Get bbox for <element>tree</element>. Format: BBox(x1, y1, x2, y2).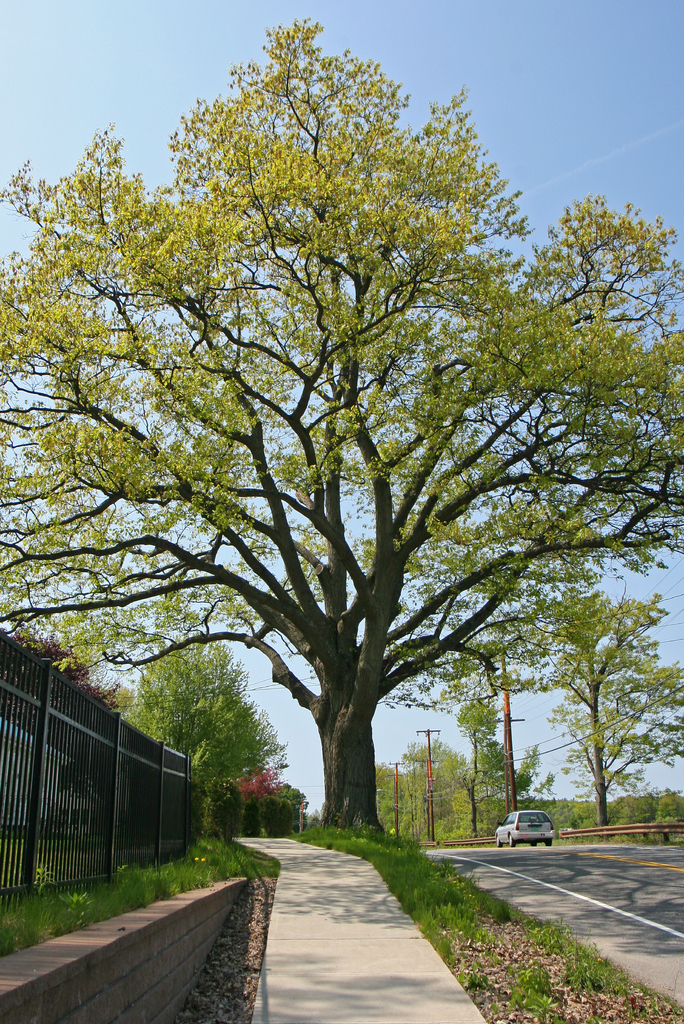
BBox(119, 629, 286, 808).
